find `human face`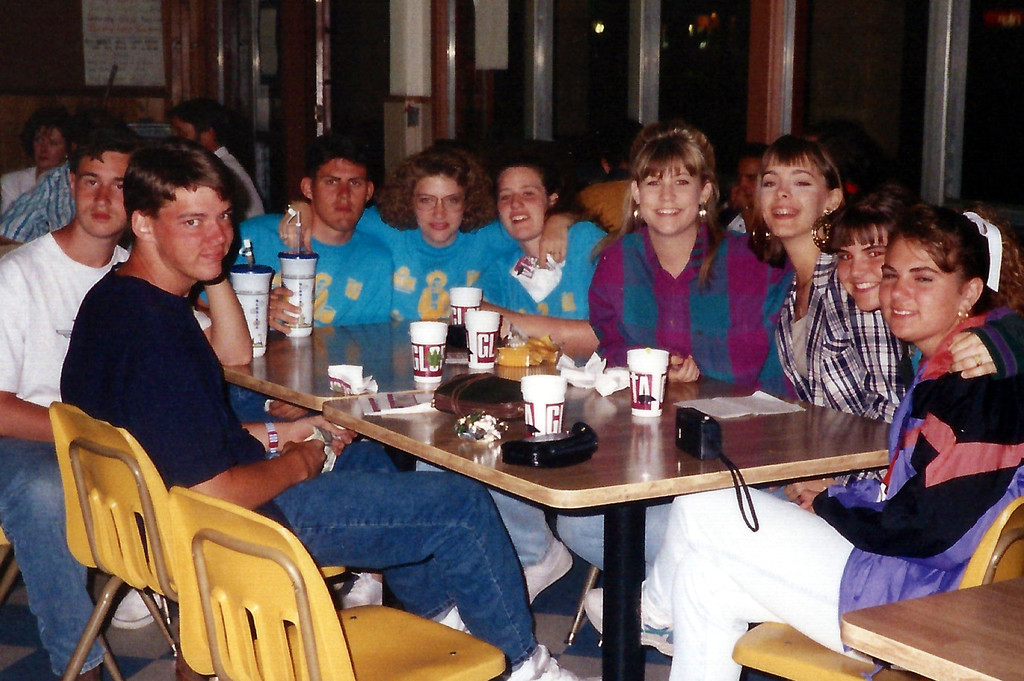
x1=410, y1=175, x2=463, y2=241
